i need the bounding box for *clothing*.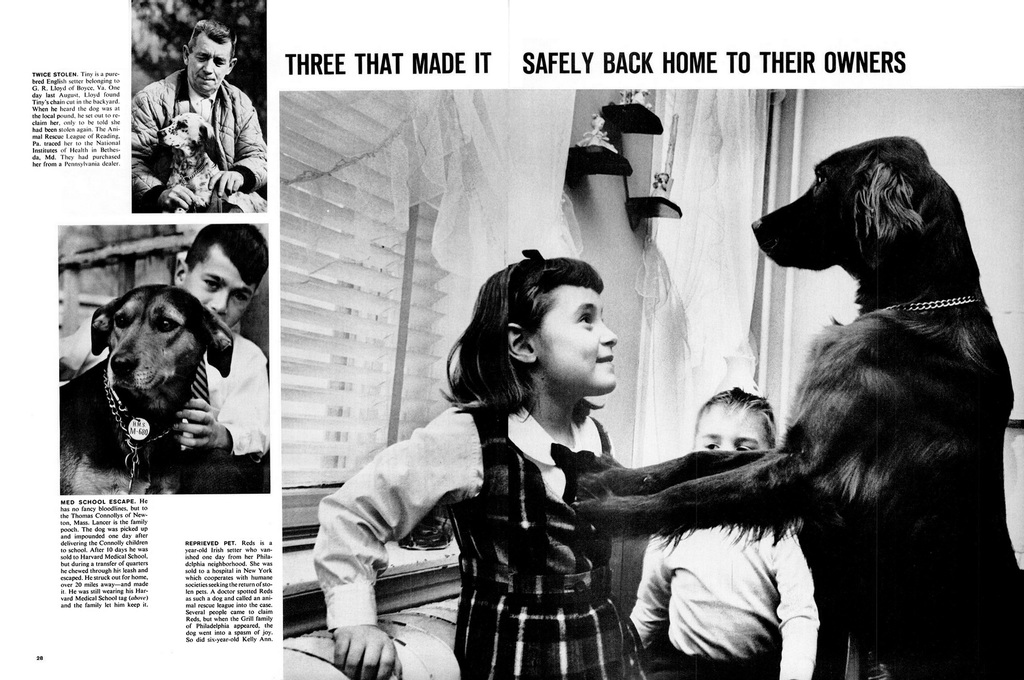
Here it is: box=[54, 323, 271, 492].
